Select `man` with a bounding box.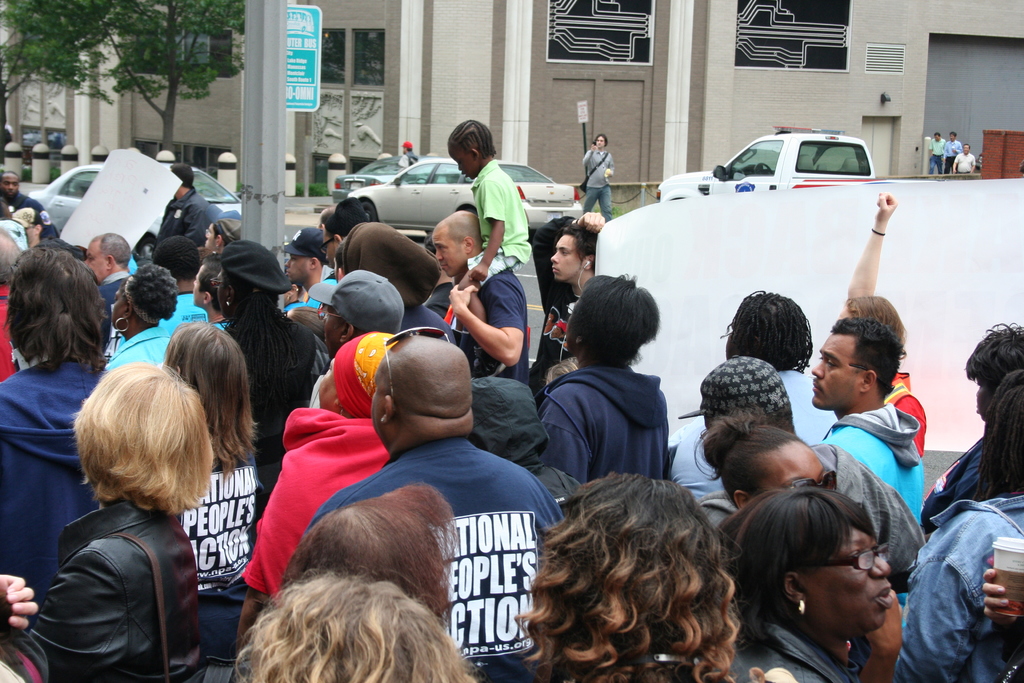
(left=924, top=128, right=948, bottom=173).
